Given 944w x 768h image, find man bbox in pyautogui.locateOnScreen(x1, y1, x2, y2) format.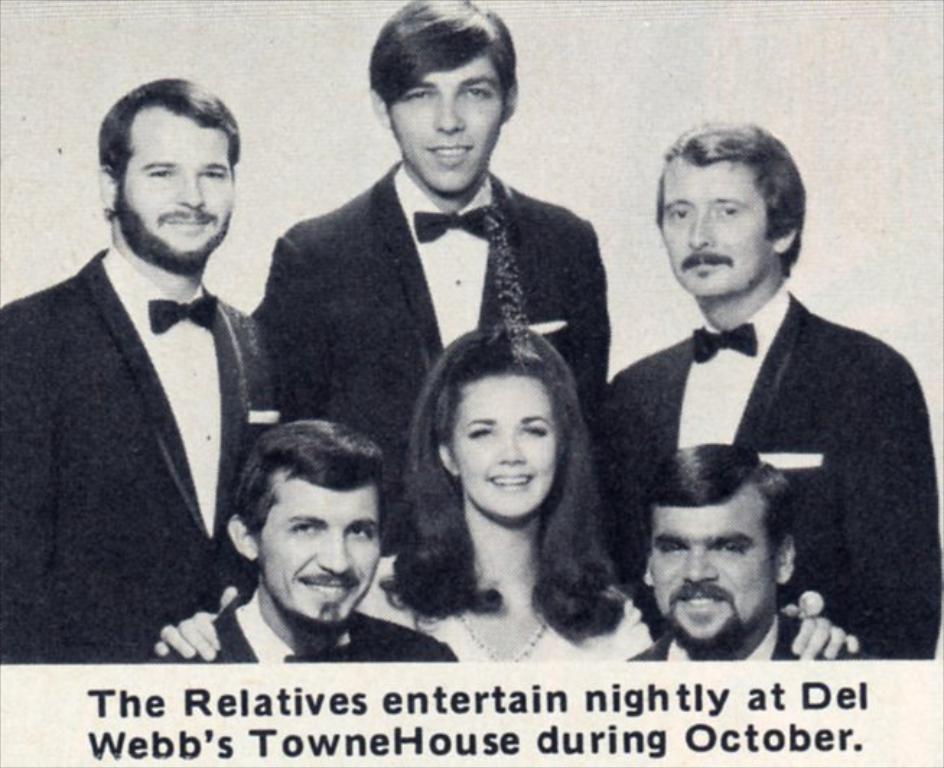
pyautogui.locateOnScreen(254, 0, 613, 560).
